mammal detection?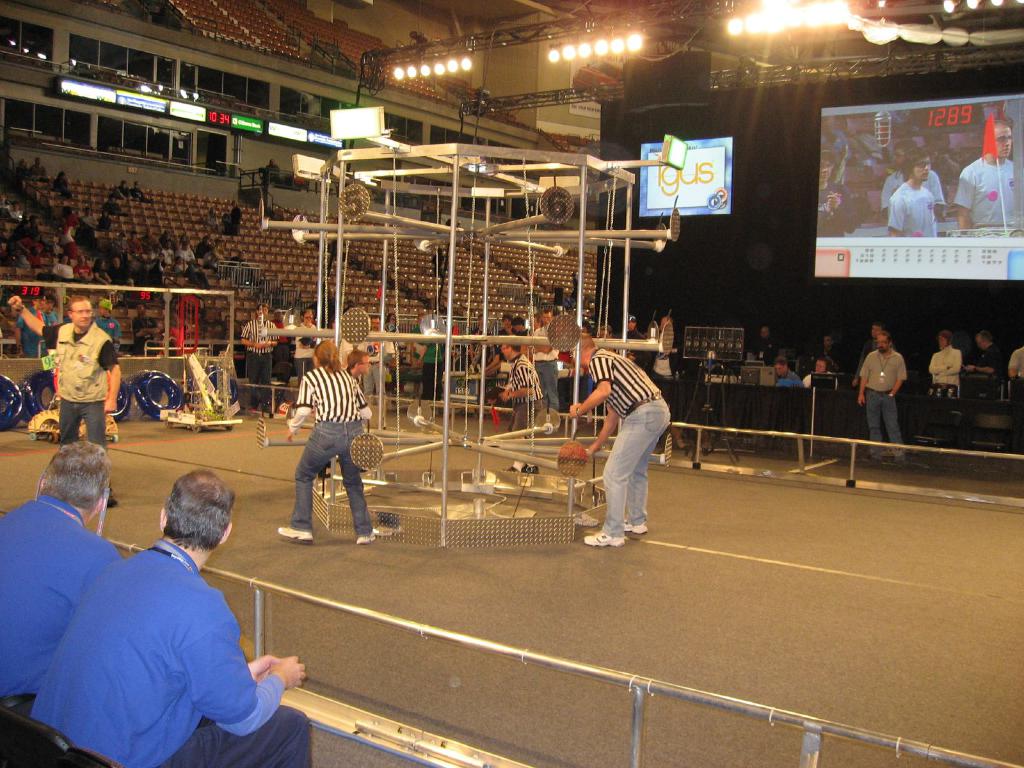
select_region(129, 300, 159, 351)
